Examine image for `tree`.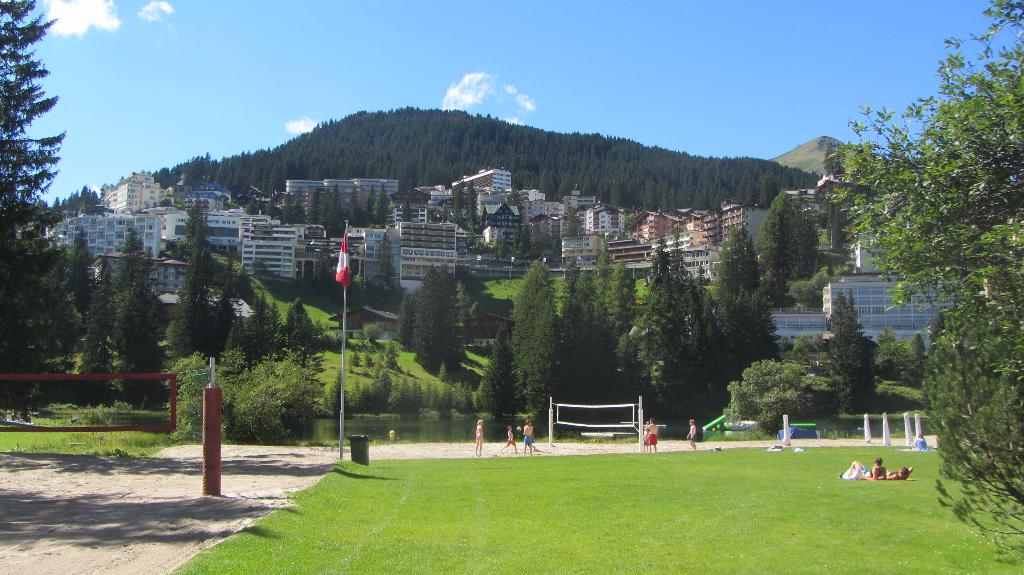
Examination result: 869:55:1017:487.
